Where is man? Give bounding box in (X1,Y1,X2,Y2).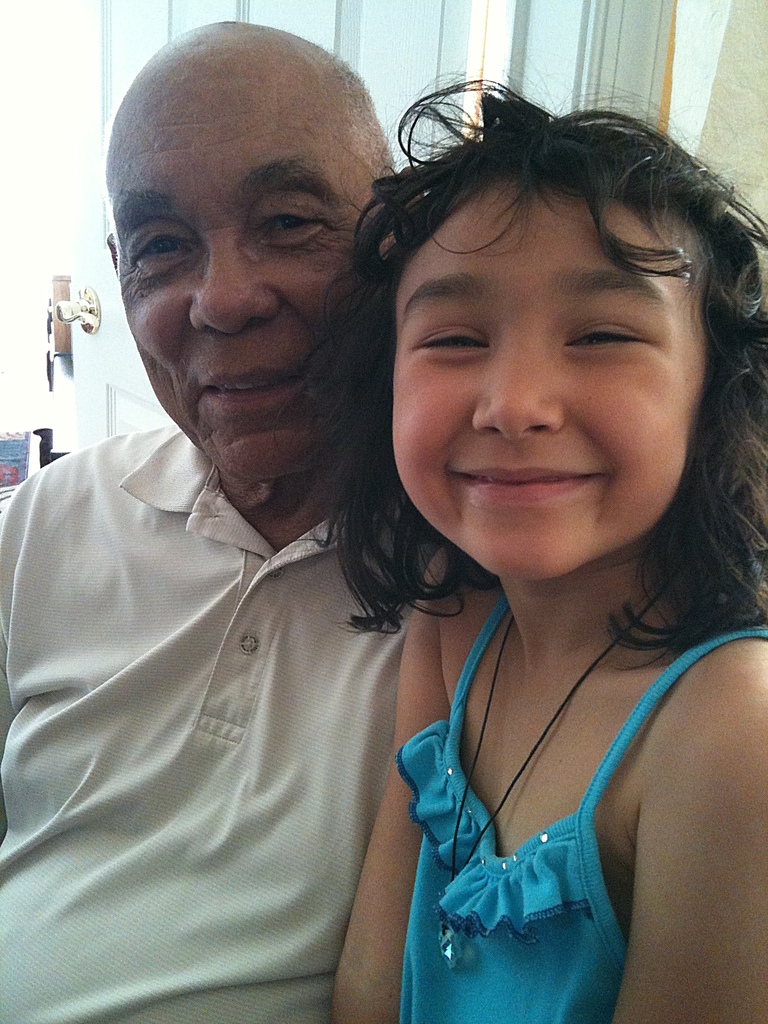
(20,26,593,1016).
